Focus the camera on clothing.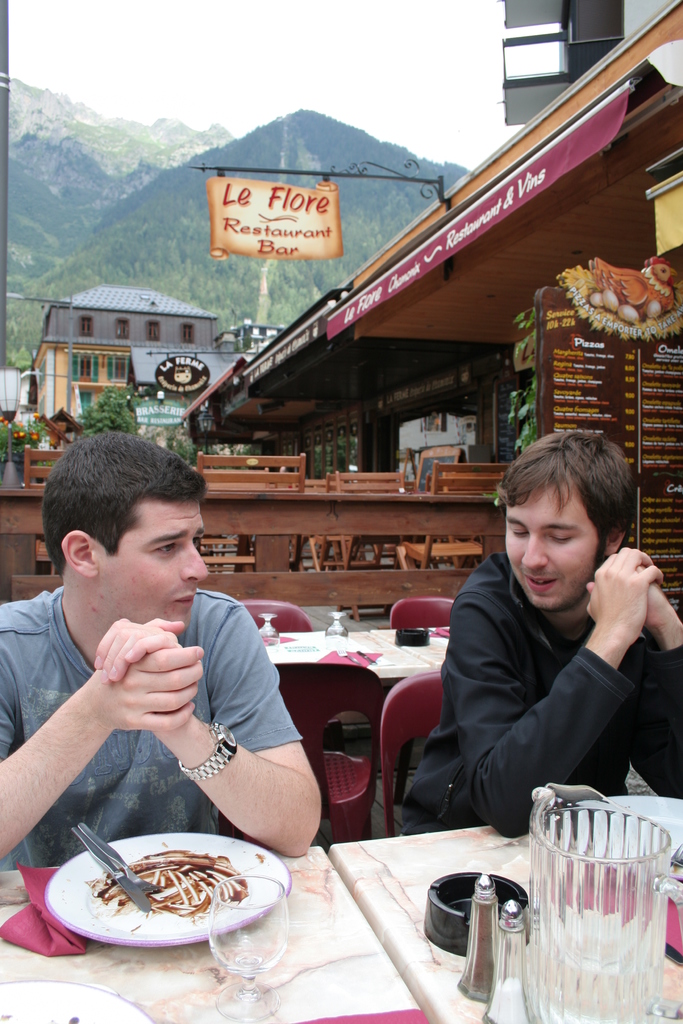
Focus region: {"left": 420, "top": 500, "right": 675, "bottom": 856}.
